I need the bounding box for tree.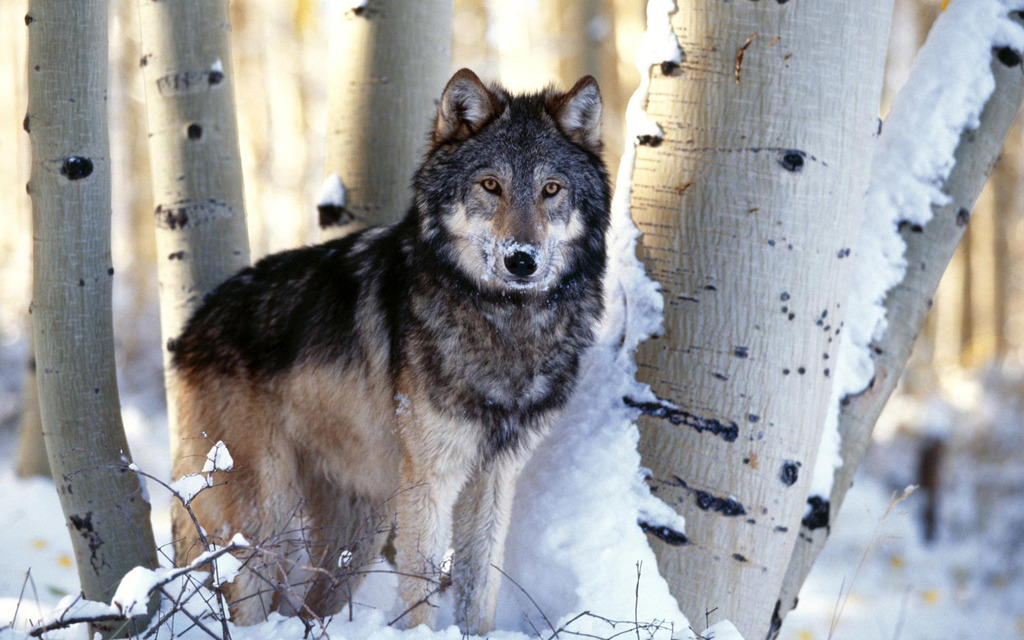
Here it is: {"left": 138, "top": 0, "right": 254, "bottom": 380}.
